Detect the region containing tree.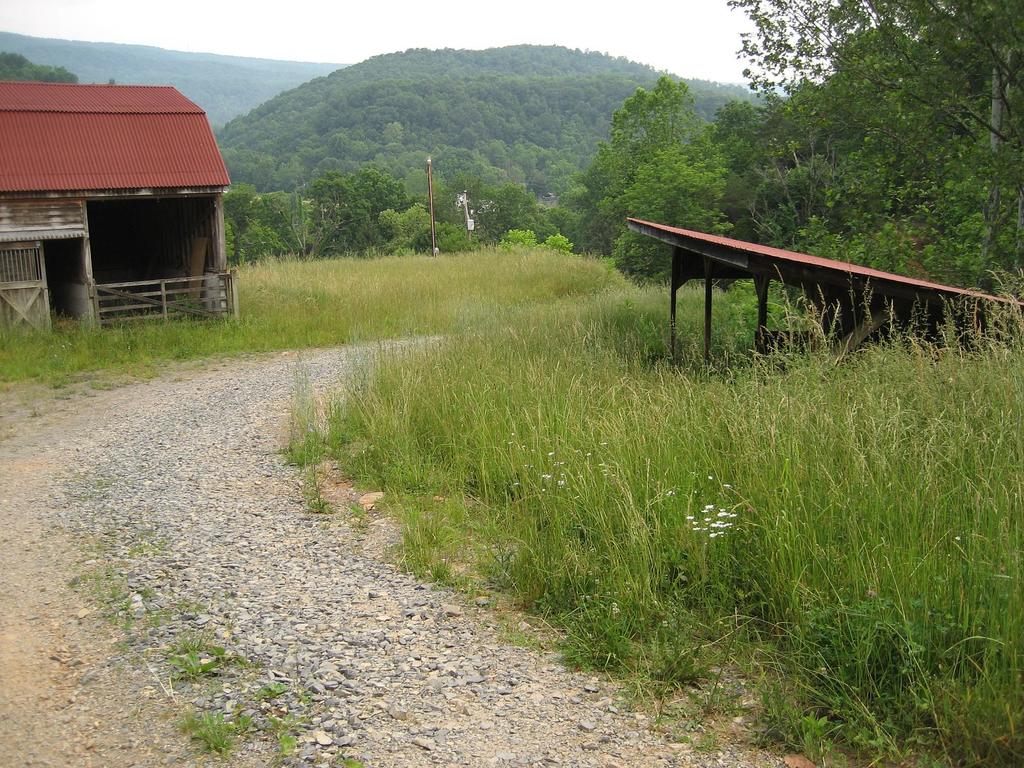
<box>0,46,80,88</box>.
